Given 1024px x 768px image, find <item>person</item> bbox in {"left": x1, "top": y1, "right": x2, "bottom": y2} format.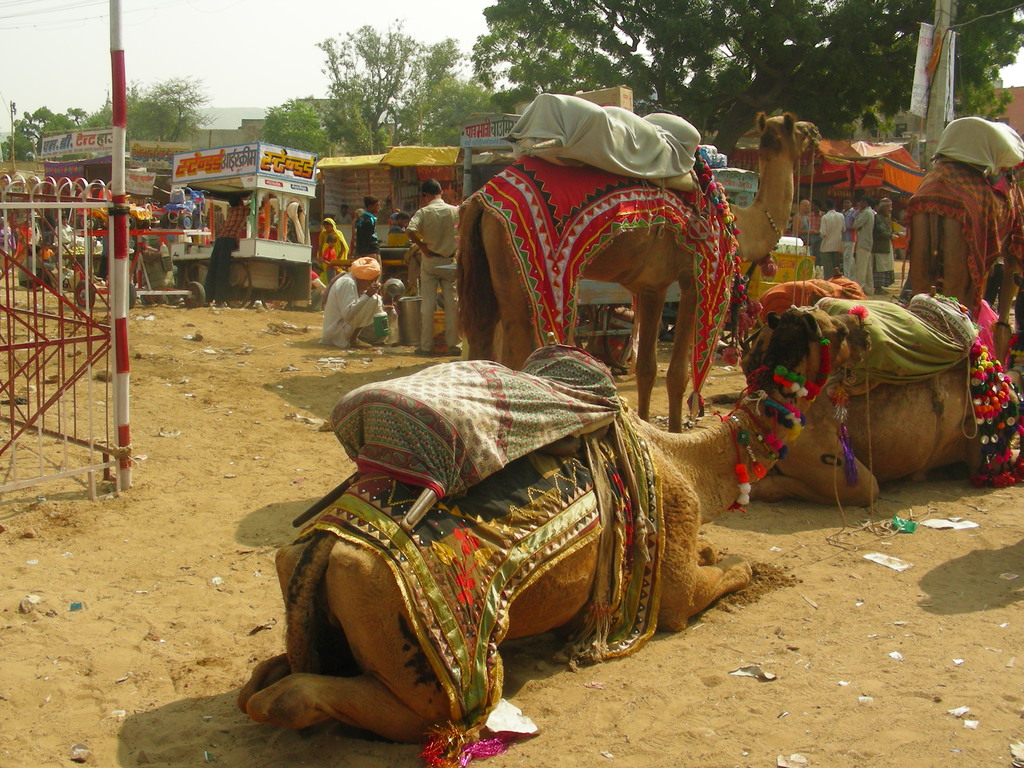
{"left": 311, "top": 213, "right": 353, "bottom": 278}.
